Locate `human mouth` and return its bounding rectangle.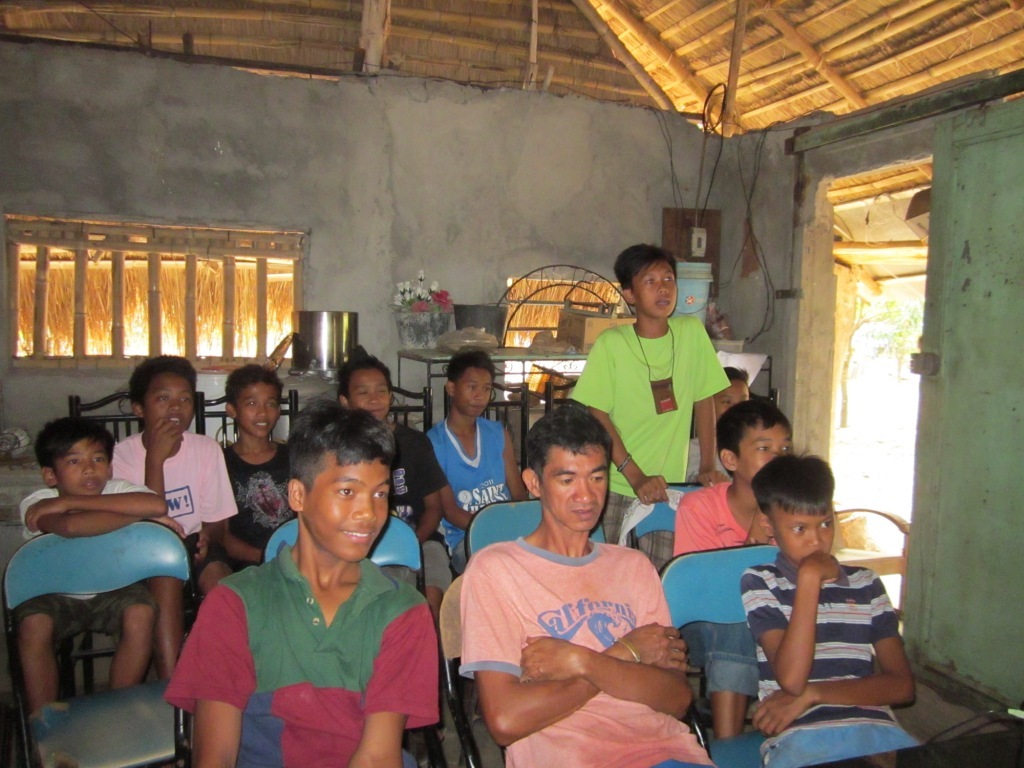
bbox=(339, 526, 373, 547).
